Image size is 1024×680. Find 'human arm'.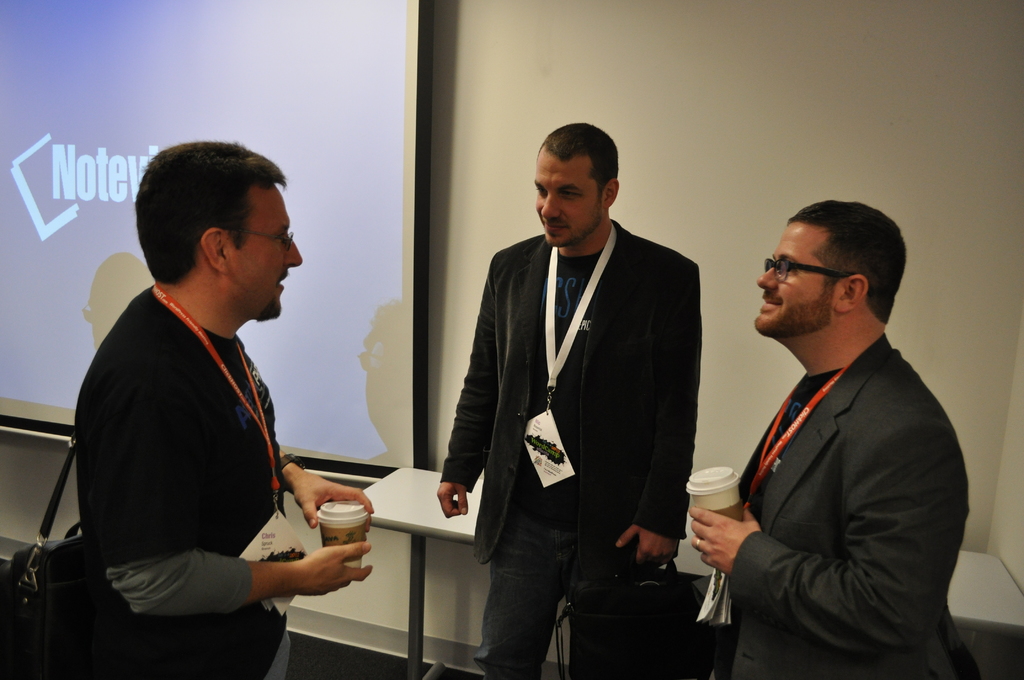
region(694, 414, 949, 644).
